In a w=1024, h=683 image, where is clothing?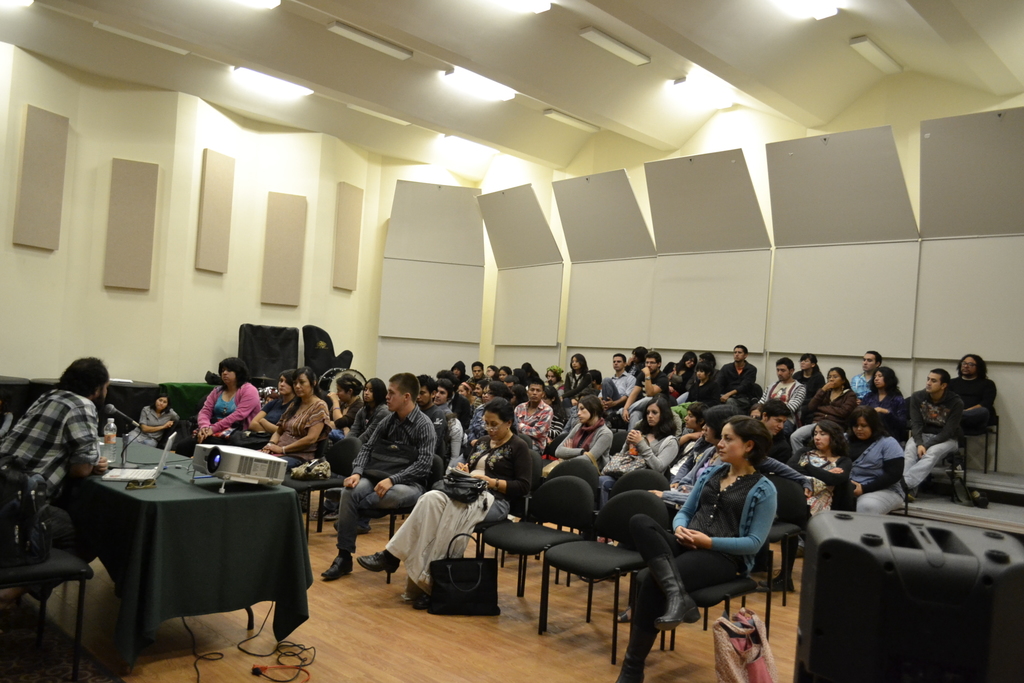
201,378,260,449.
